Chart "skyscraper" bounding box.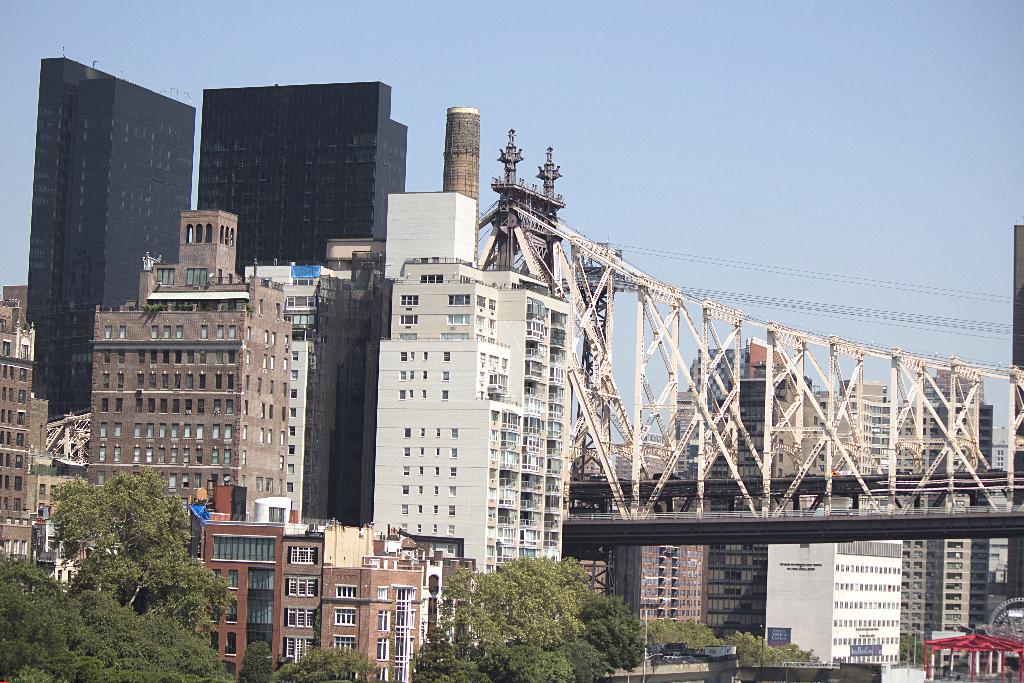
Charted: (180, 74, 406, 276).
